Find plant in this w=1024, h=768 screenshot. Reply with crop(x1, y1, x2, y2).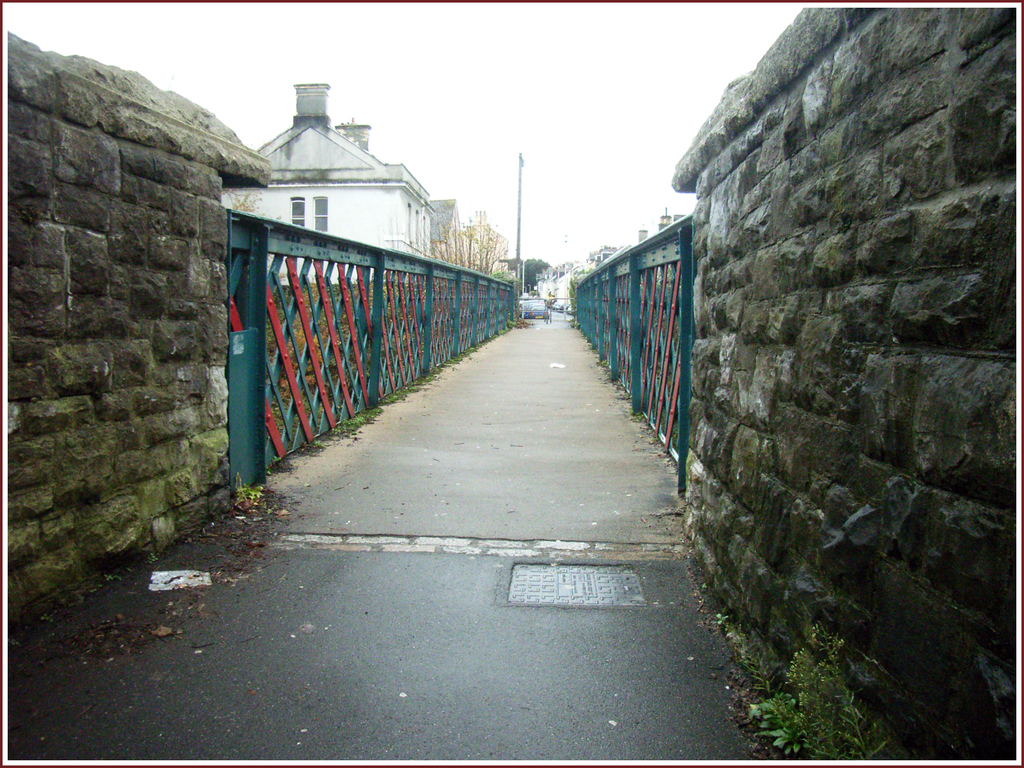
crop(631, 389, 657, 424).
